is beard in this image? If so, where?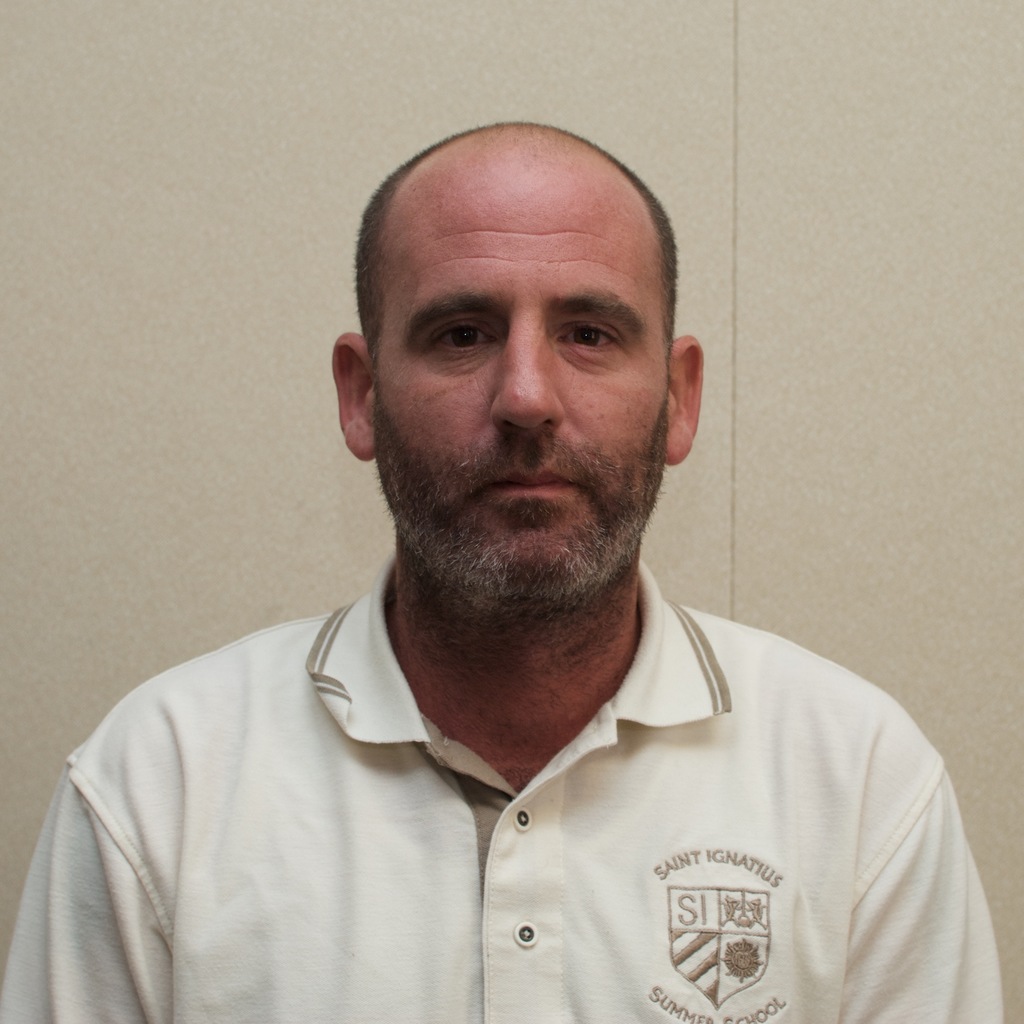
Yes, at l=368, t=405, r=657, b=624.
